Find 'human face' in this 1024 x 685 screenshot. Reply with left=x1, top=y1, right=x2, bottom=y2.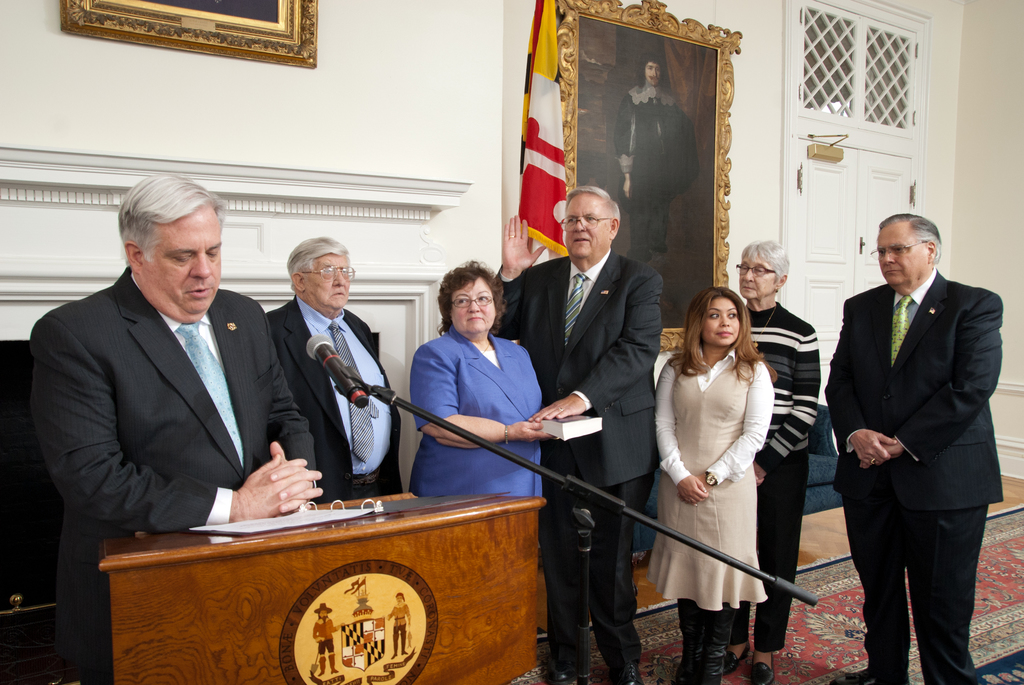
left=563, top=193, right=609, bottom=257.
